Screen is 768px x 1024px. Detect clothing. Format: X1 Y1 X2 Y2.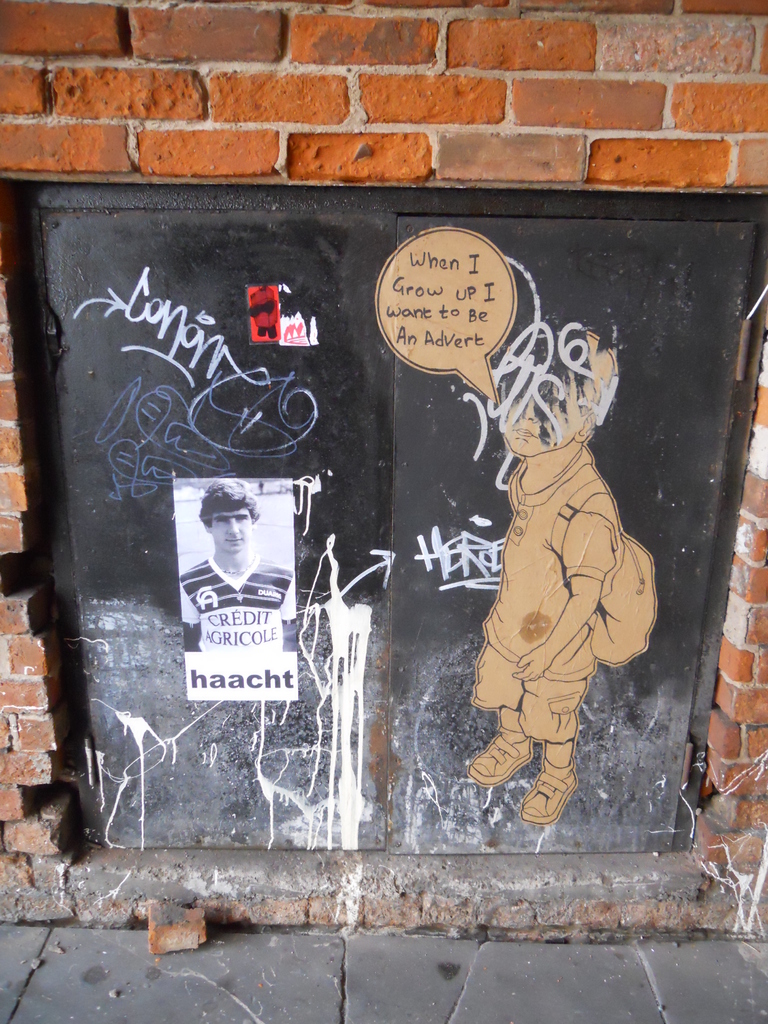
179 559 291 616.
